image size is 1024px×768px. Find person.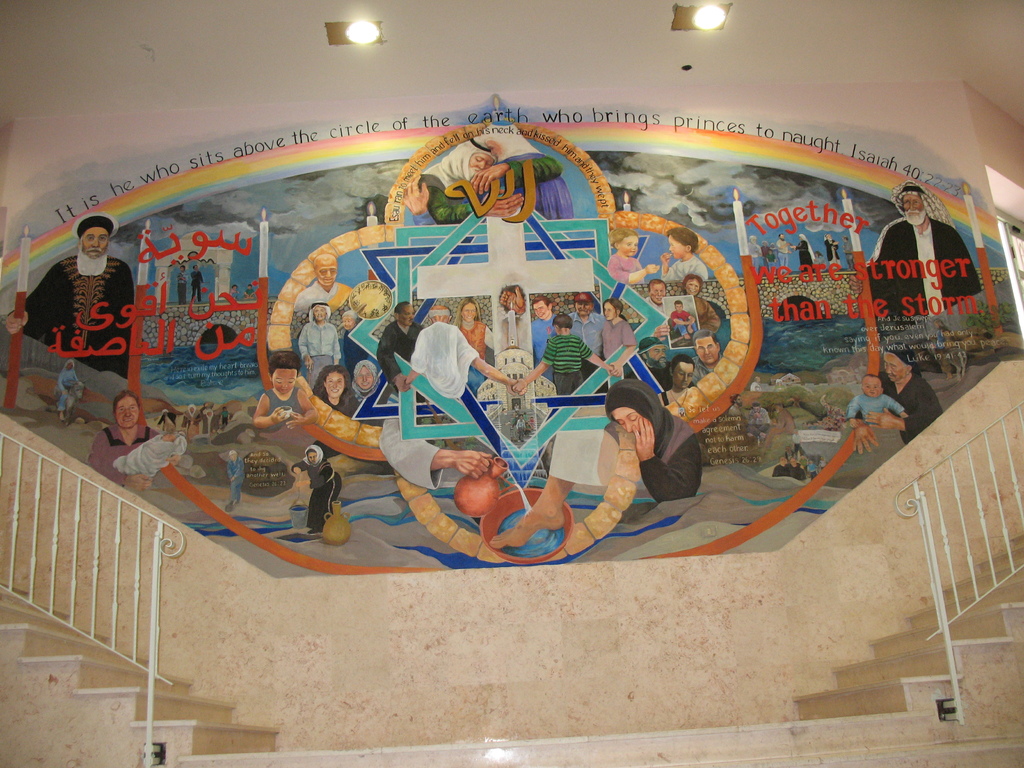
[left=187, top=262, right=212, bottom=304].
